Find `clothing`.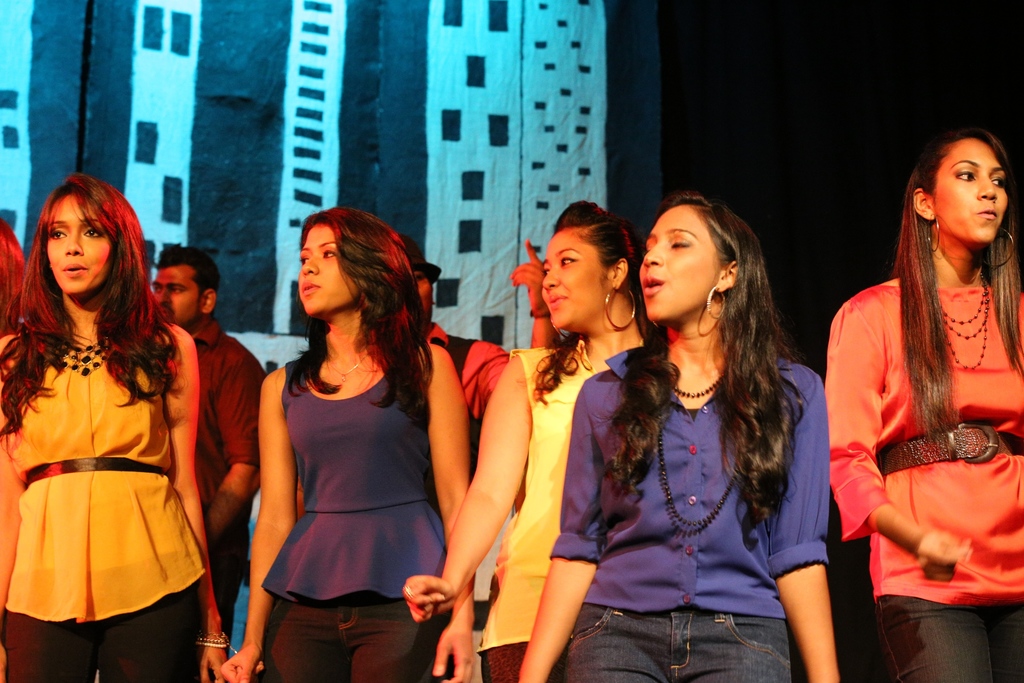
left=0, top=397, right=29, bottom=682.
